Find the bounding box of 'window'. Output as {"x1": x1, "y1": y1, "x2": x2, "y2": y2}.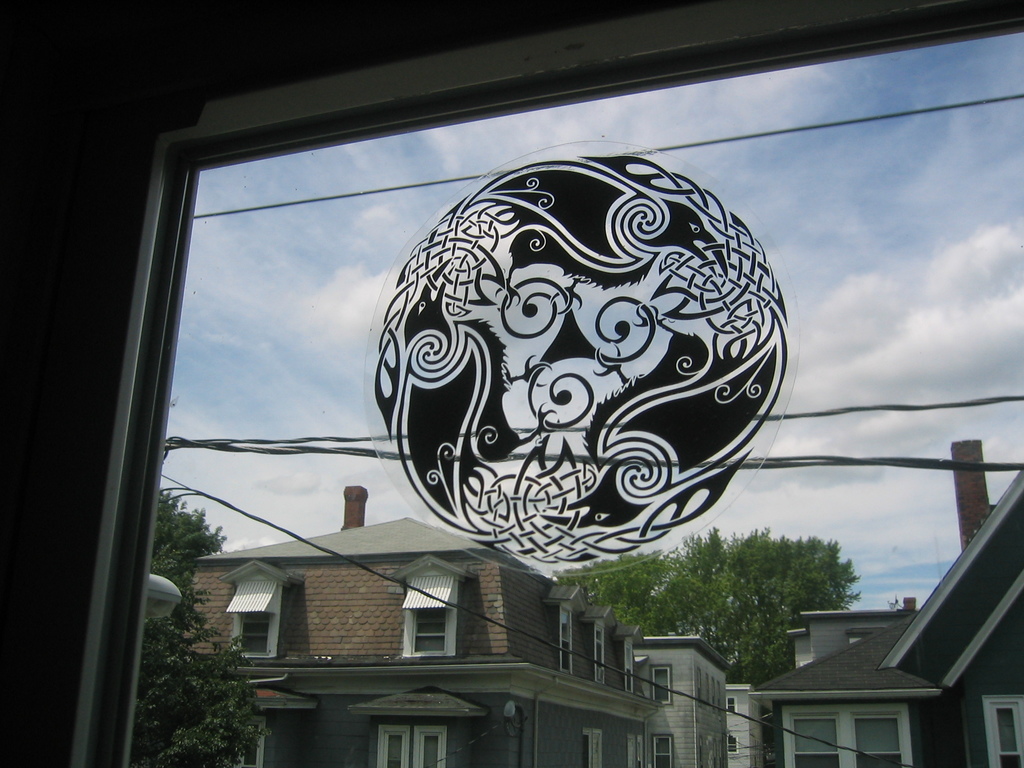
{"x1": 346, "y1": 689, "x2": 495, "y2": 767}.
